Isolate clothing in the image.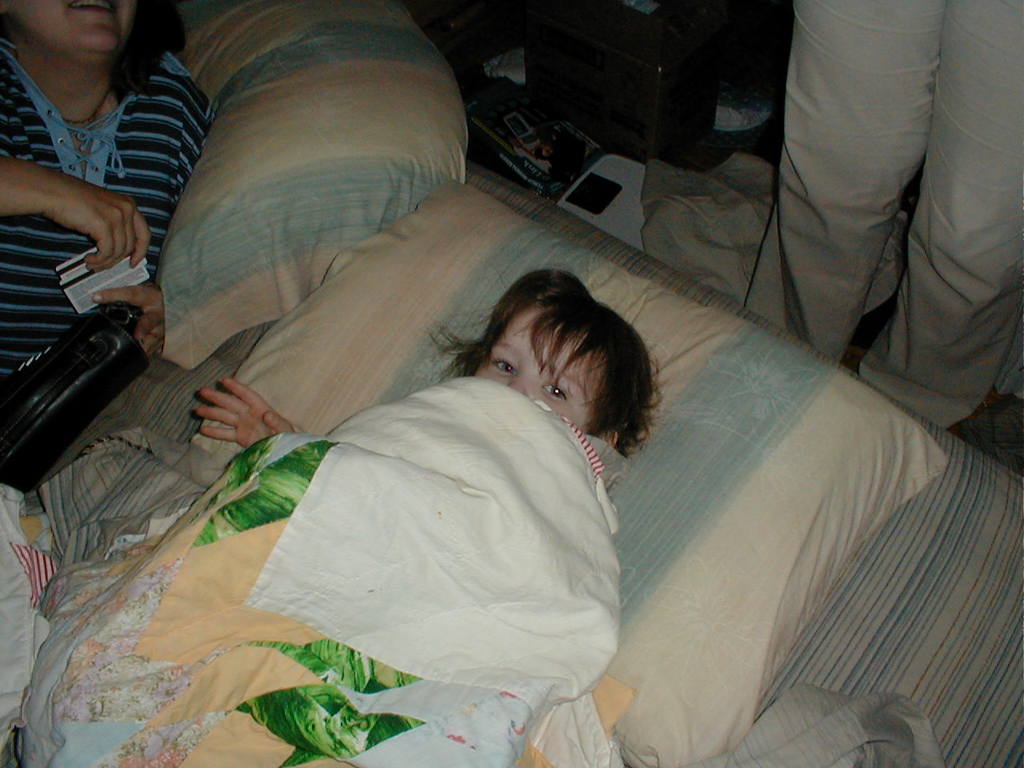
Isolated region: x1=46 y1=386 x2=615 y2=767.
